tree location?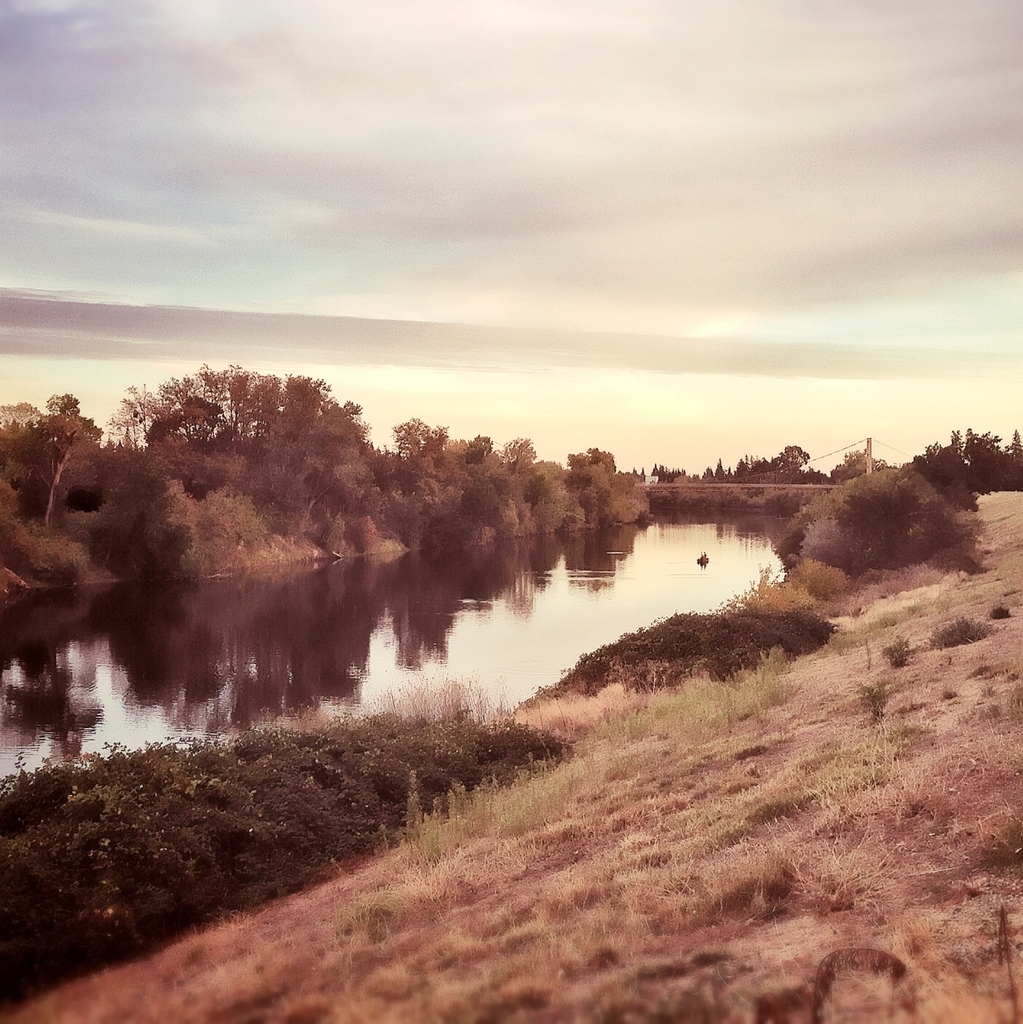
crop(698, 443, 834, 483)
